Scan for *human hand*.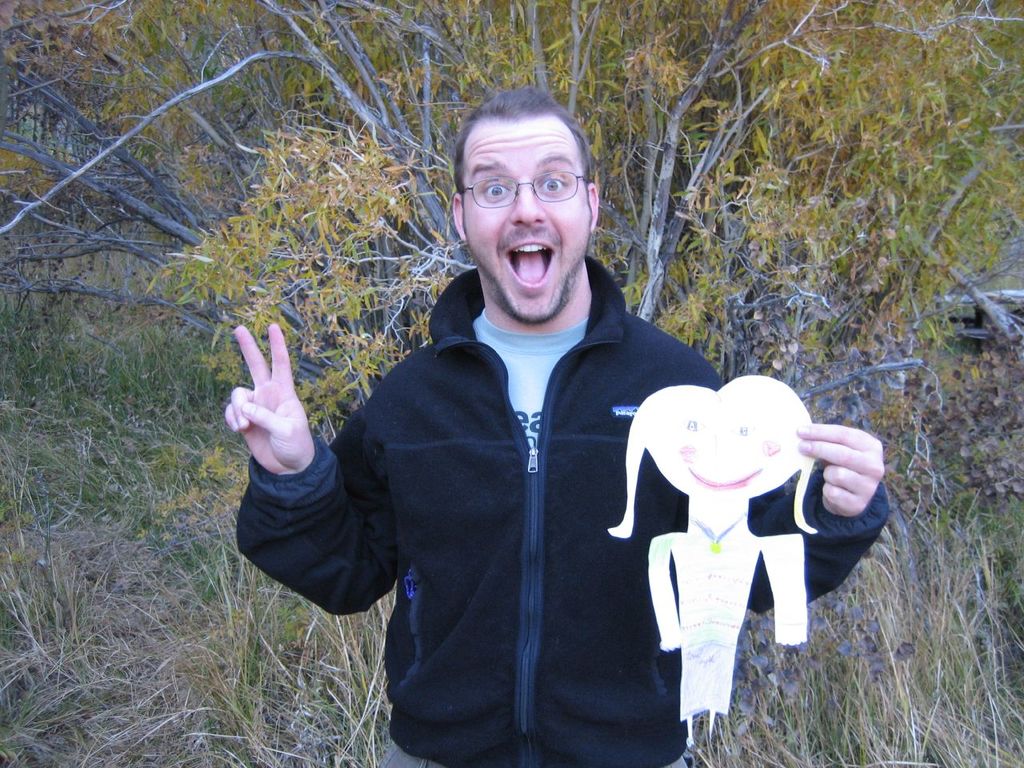
Scan result: Rect(222, 322, 316, 476).
